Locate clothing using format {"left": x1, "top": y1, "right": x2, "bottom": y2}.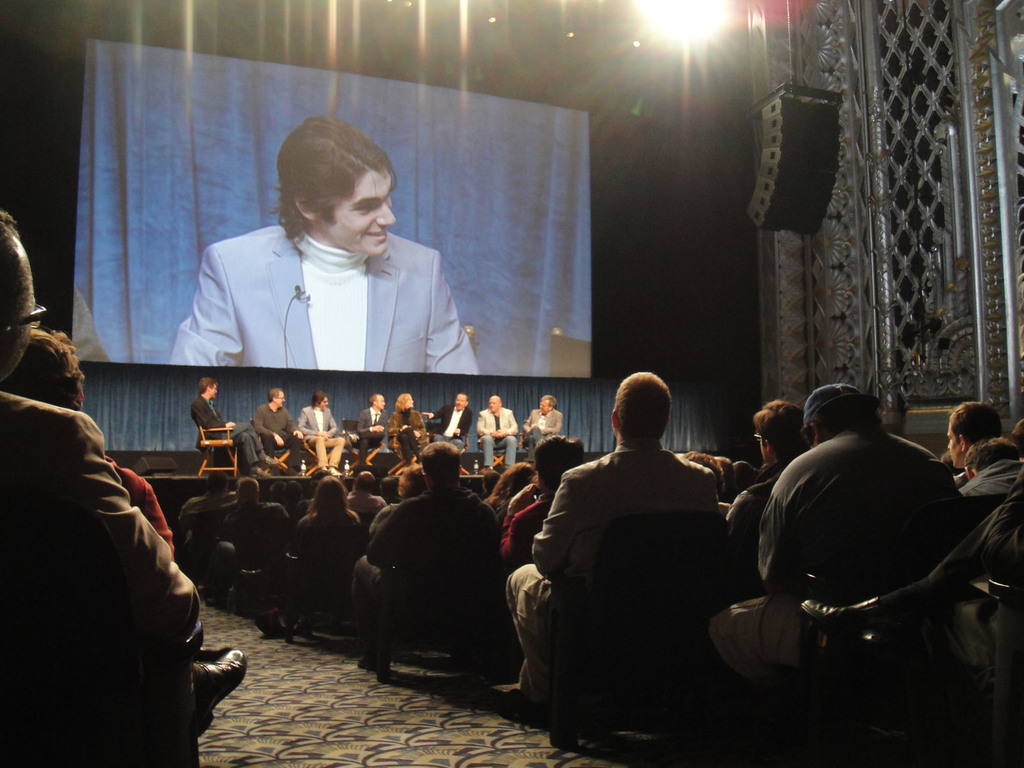
{"left": 419, "top": 397, "right": 461, "bottom": 442}.
